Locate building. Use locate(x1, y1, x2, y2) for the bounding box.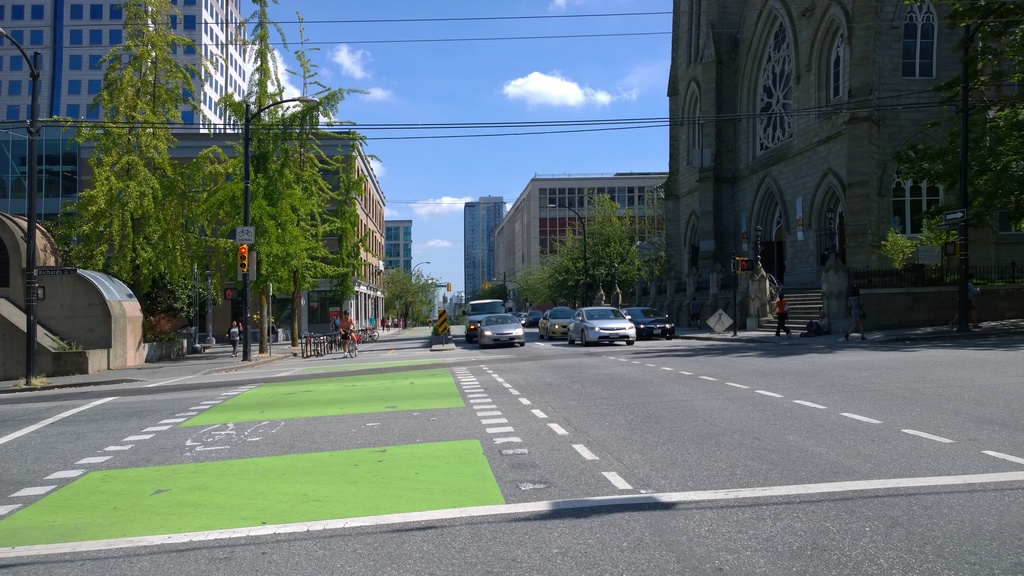
locate(667, 0, 1023, 334).
